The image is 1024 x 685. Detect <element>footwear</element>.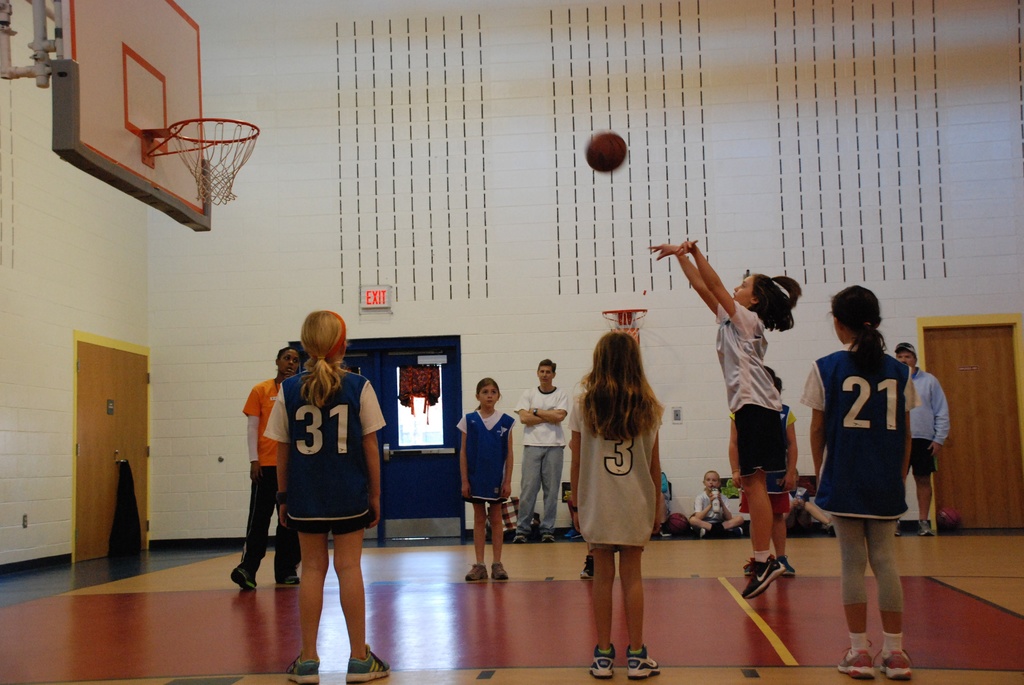
Detection: (x1=589, y1=643, x2=625, y2=678).
